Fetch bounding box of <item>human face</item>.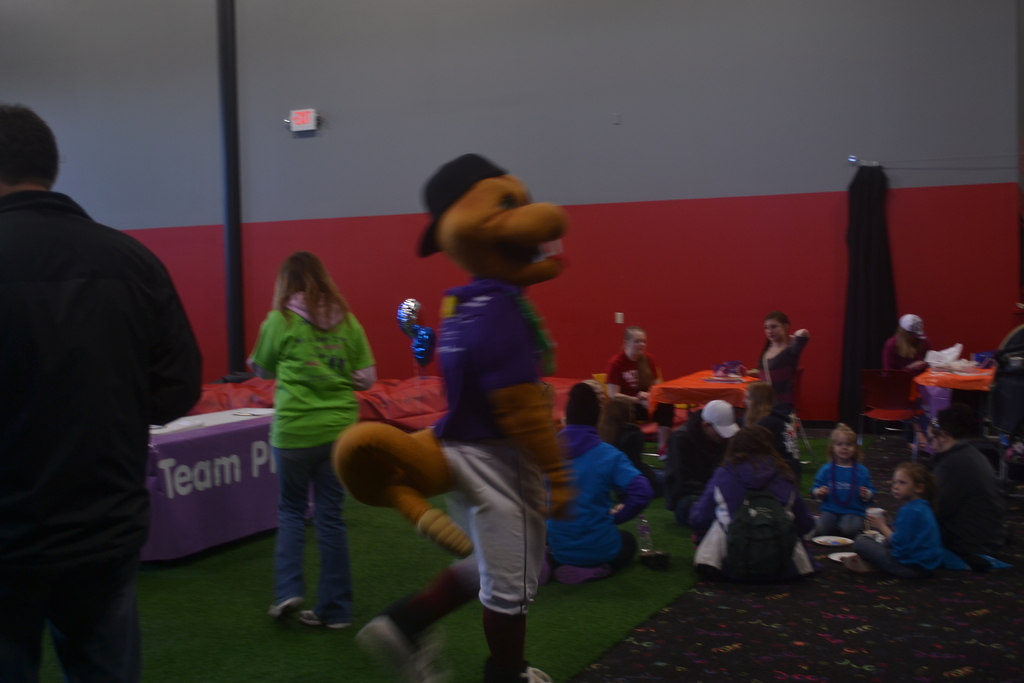
Bbox: box=[632, 331, 647, 355].
